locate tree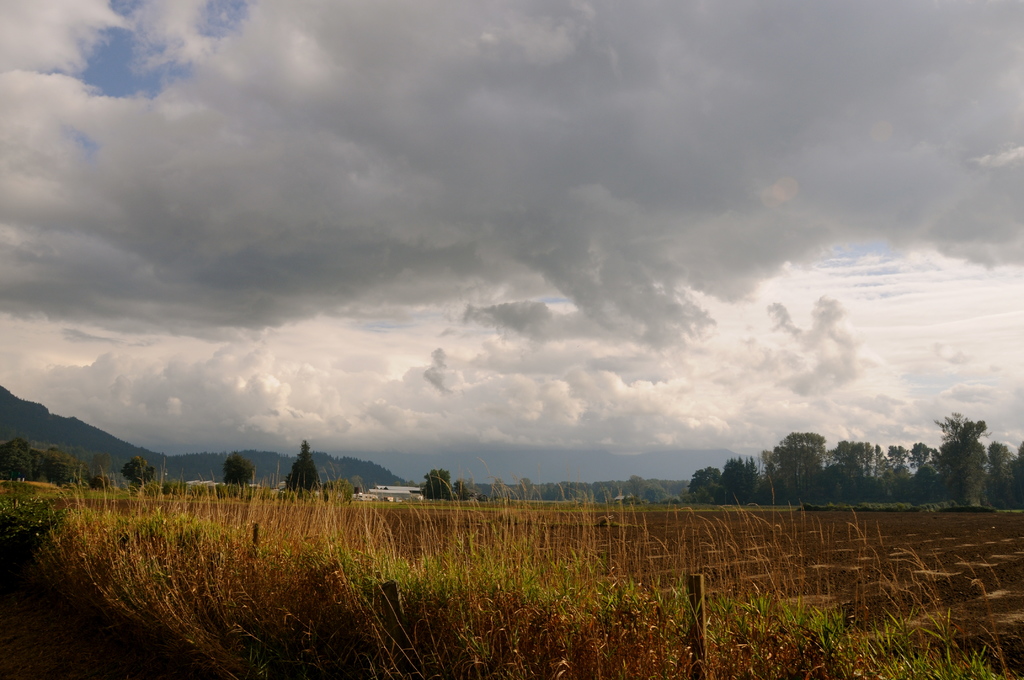
x1=995 y1=444 x2=1023 y2=508
